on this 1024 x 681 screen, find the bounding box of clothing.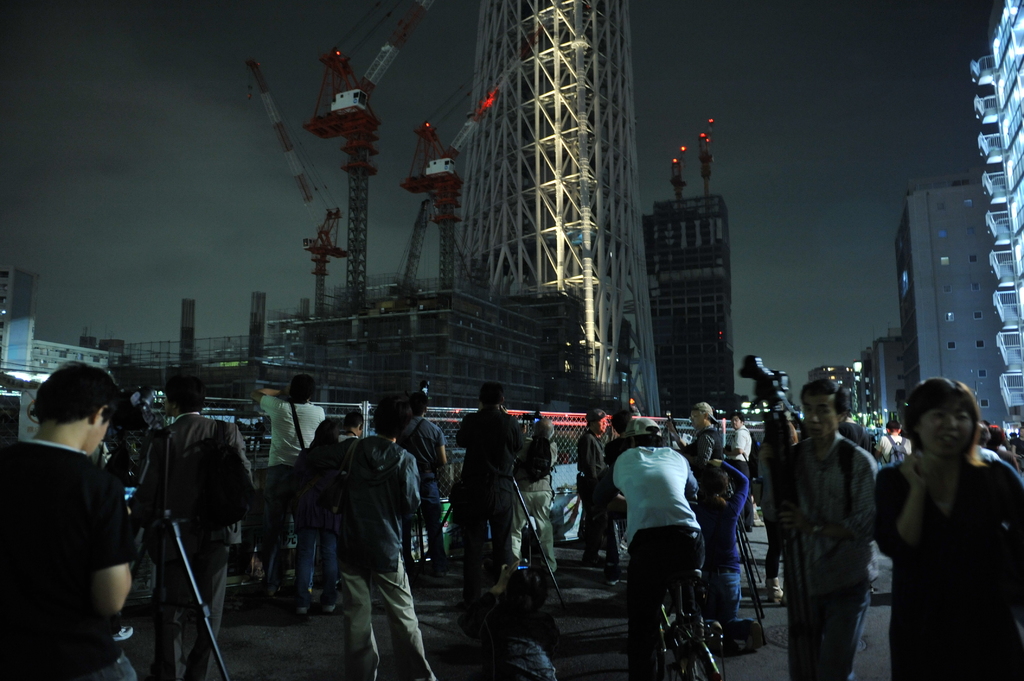
Bounding box: box=[0, 440, 136, 680].
